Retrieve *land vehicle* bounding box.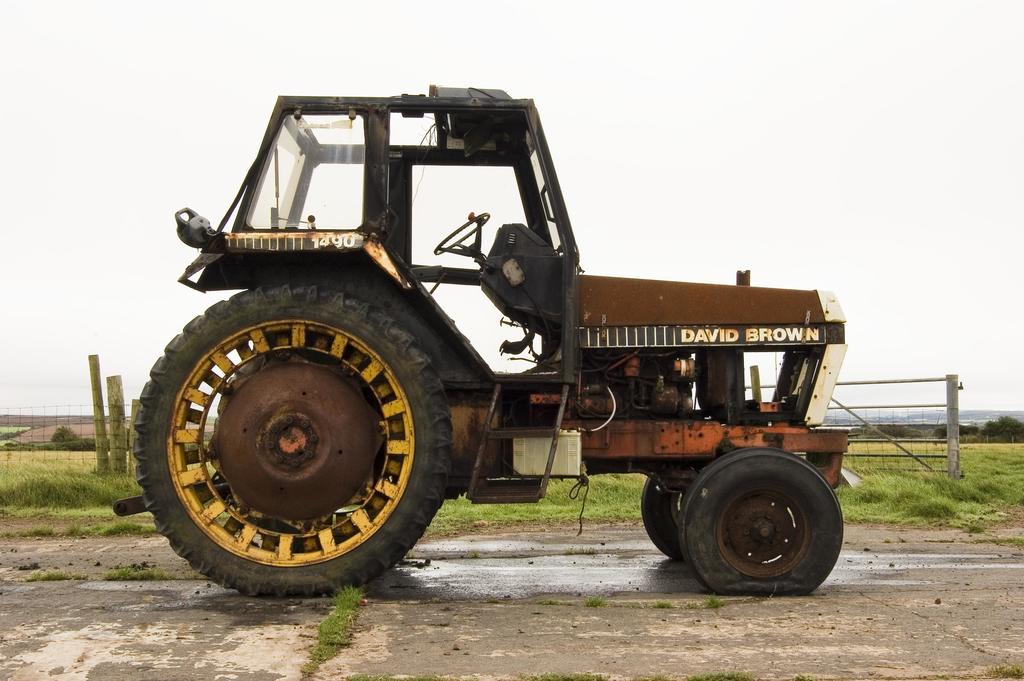
Bounding box: x1=140 y1=88 x2=897 y2=635.
